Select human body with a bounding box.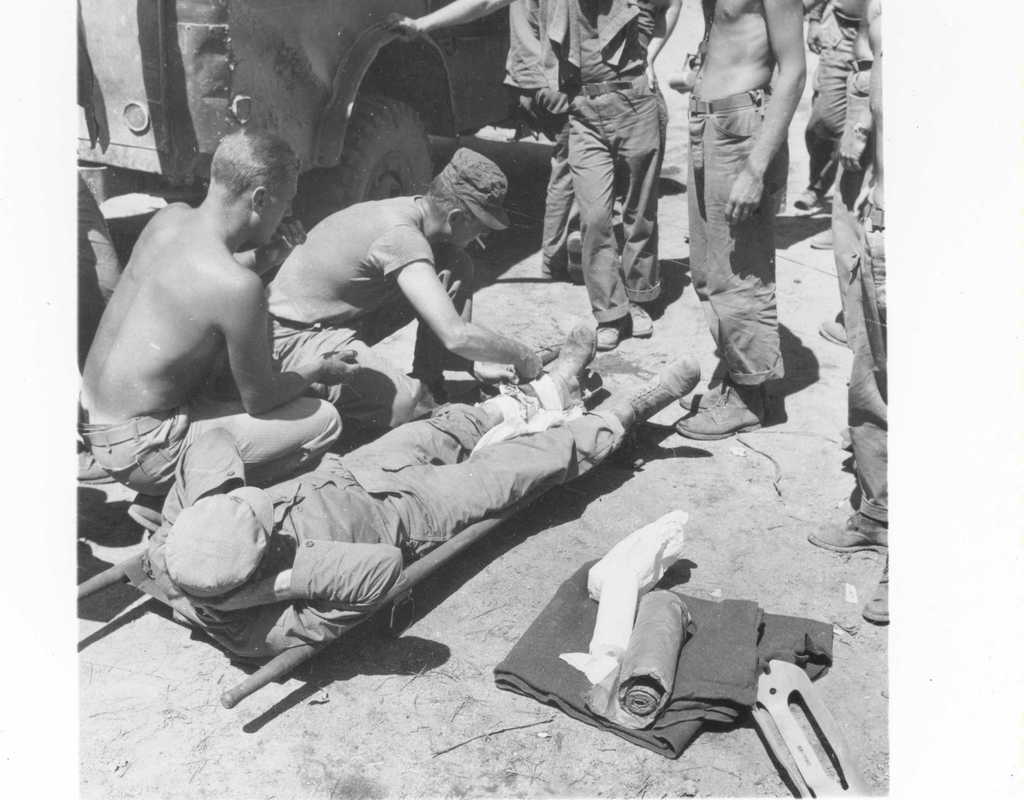
<box>393,0,570,287</box>.
